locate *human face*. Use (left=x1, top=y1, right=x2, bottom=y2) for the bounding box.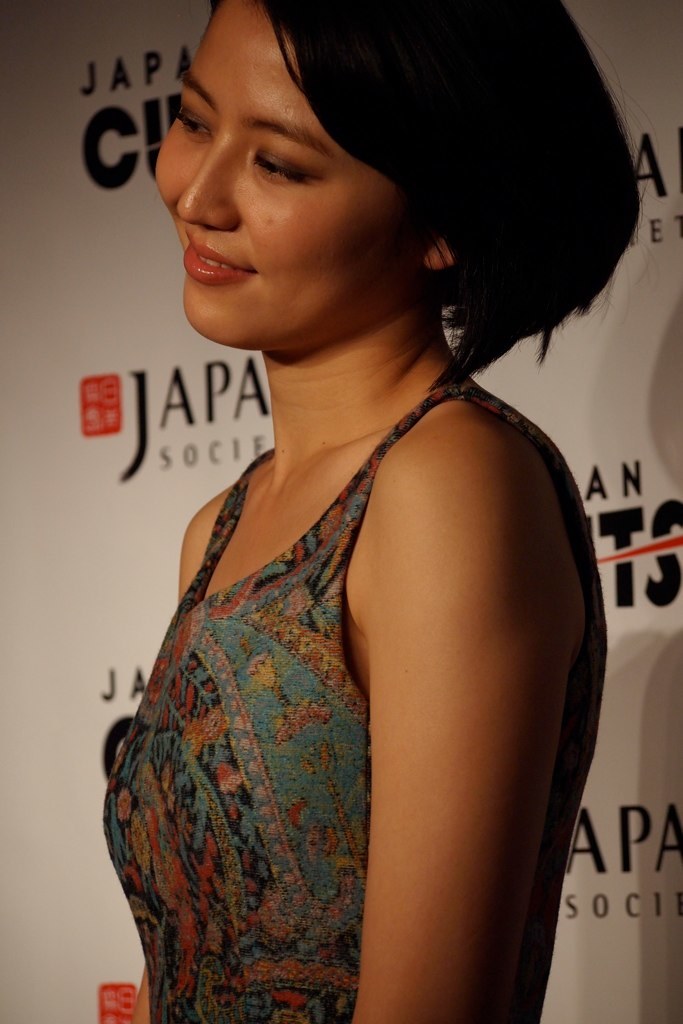
(left=151, top=0, right=401, bottom=352).
